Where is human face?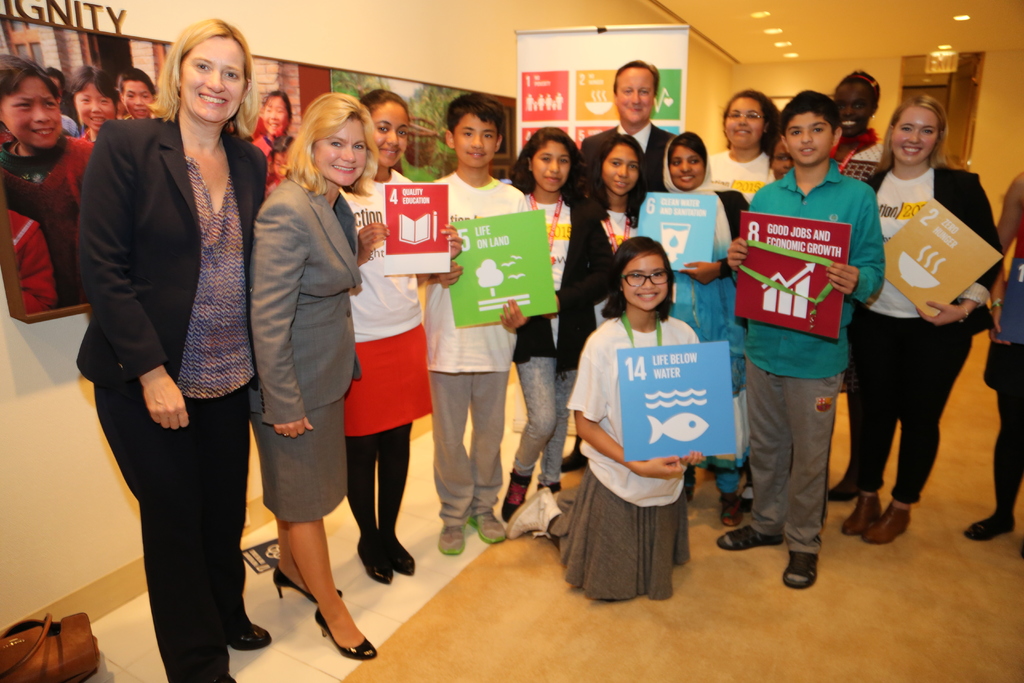
crop(786, 112, 836, 169).
